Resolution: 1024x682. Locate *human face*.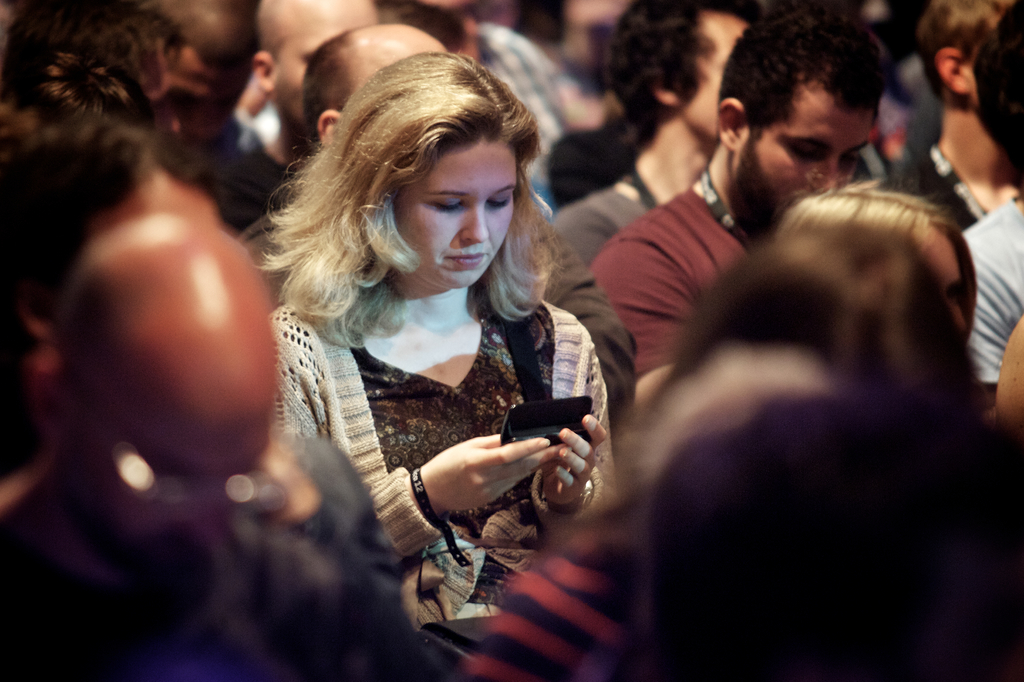
(730,92,873,241).
